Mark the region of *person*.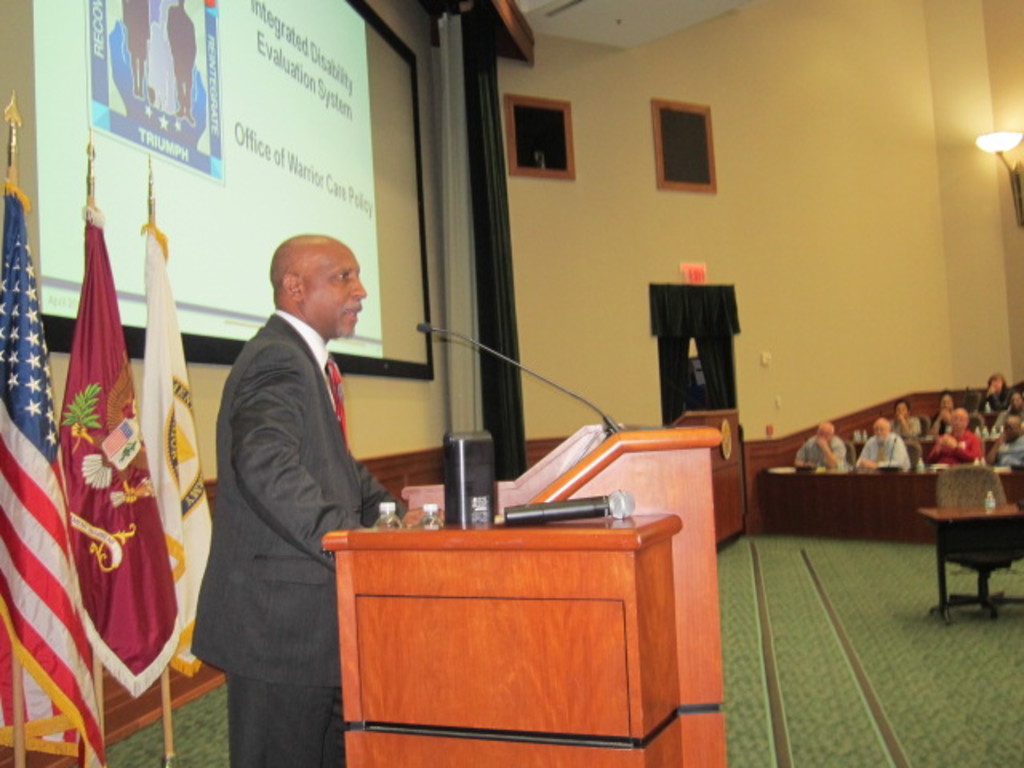
Region: 166/0/197/126.
